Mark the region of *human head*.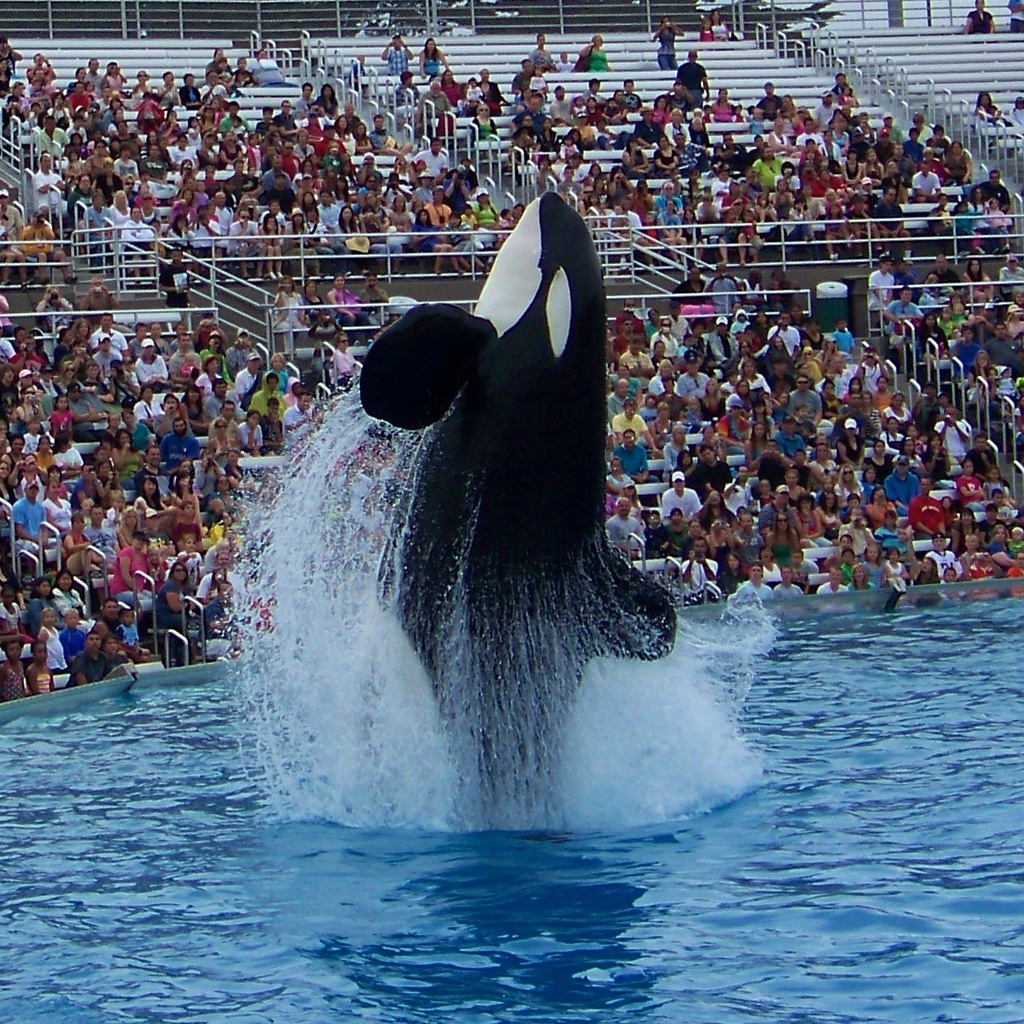
Region: [left=654, top=314, right=675, bottom=329].
